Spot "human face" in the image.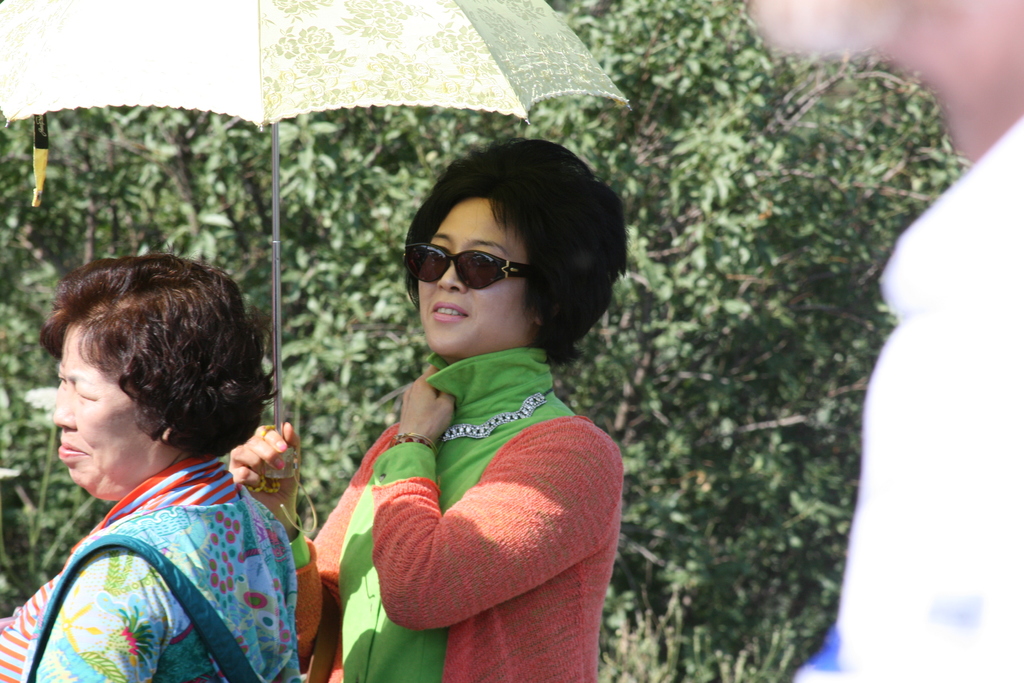
"human face" found at {"left": 49, "top": 327, "right": 158, "bottom": 490}.
